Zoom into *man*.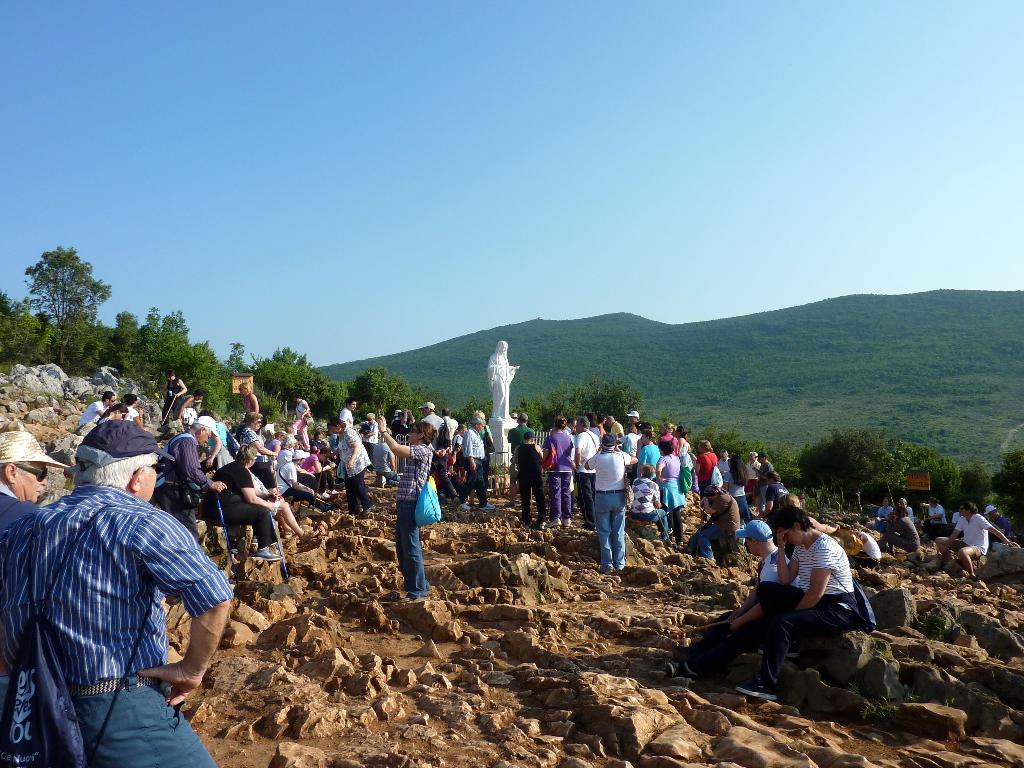
Zoom target: bbox(922, 499, 950, 540).
